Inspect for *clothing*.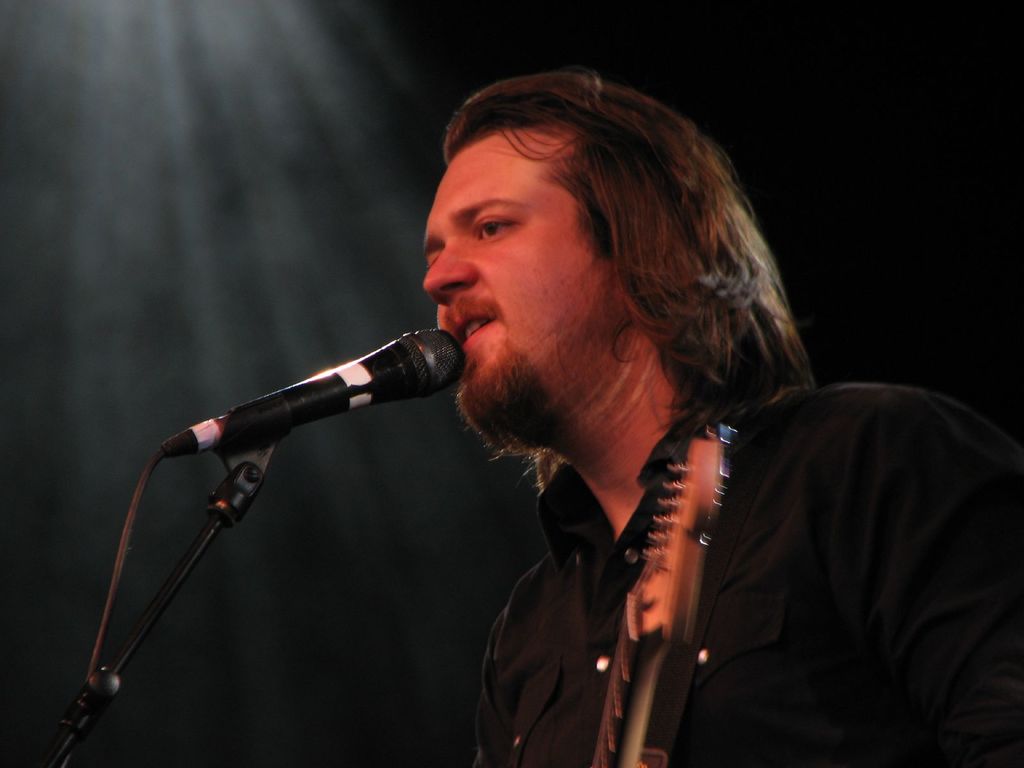
Inspection: [369,322,1007,767].
